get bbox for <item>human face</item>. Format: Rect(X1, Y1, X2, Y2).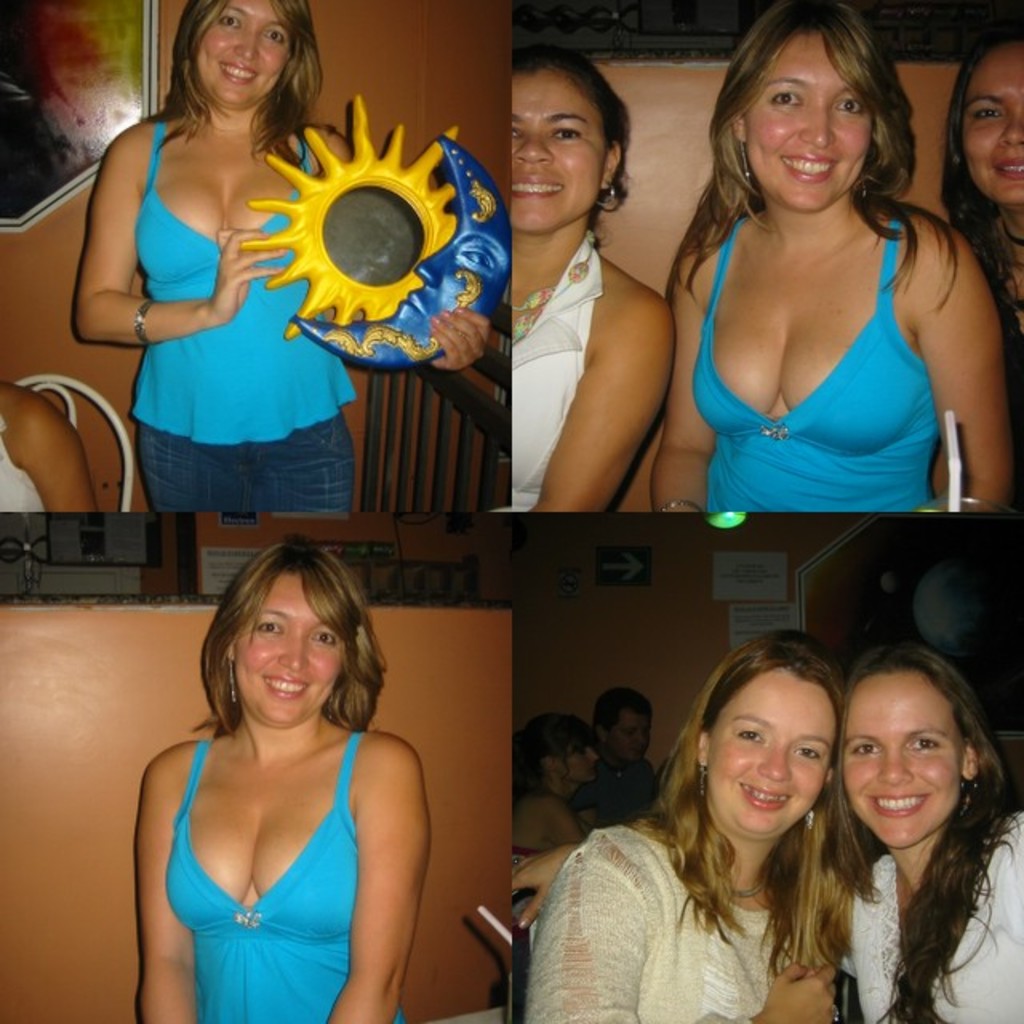
Rect(744, 34, 869, 210).
